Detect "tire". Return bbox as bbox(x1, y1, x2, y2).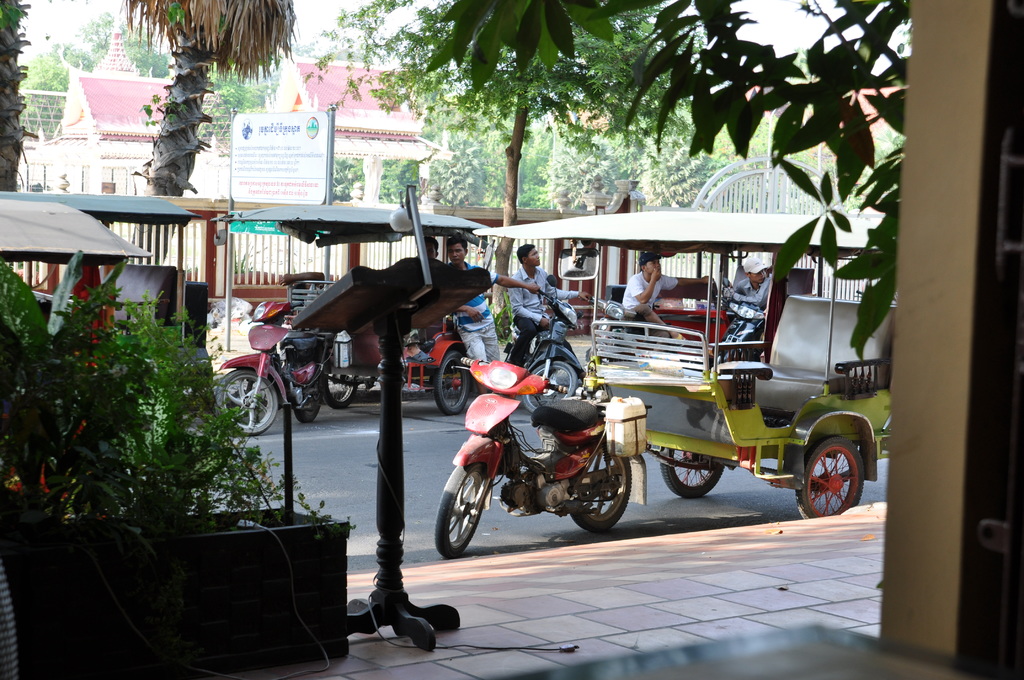
bbox(218, 369, 280, 435).
